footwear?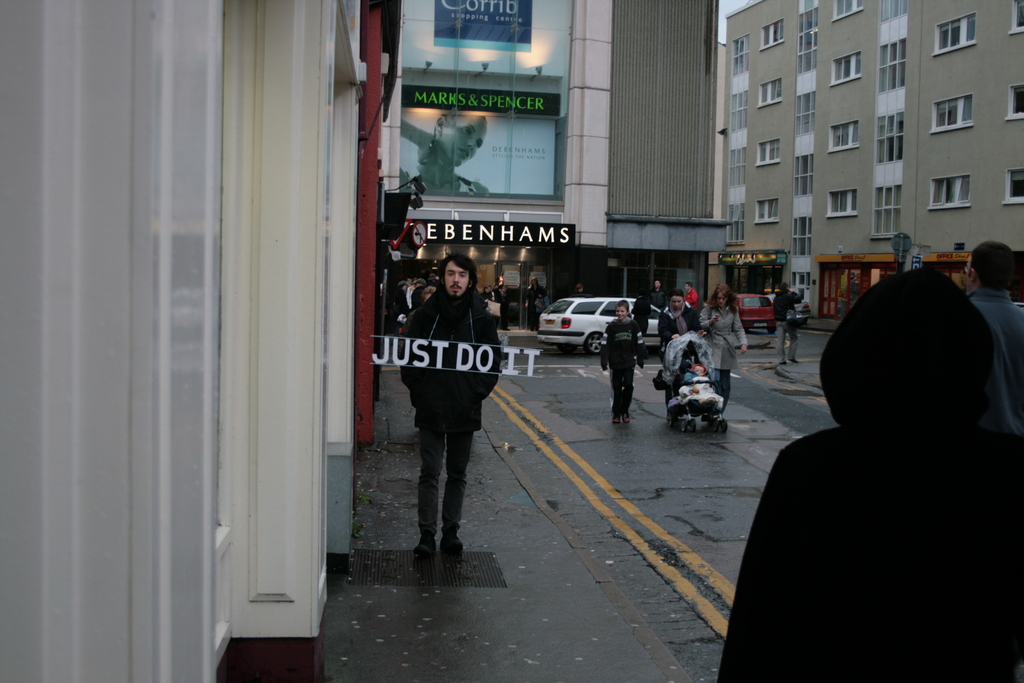
(x1=780, y1=359, x2=787, y2=366)
